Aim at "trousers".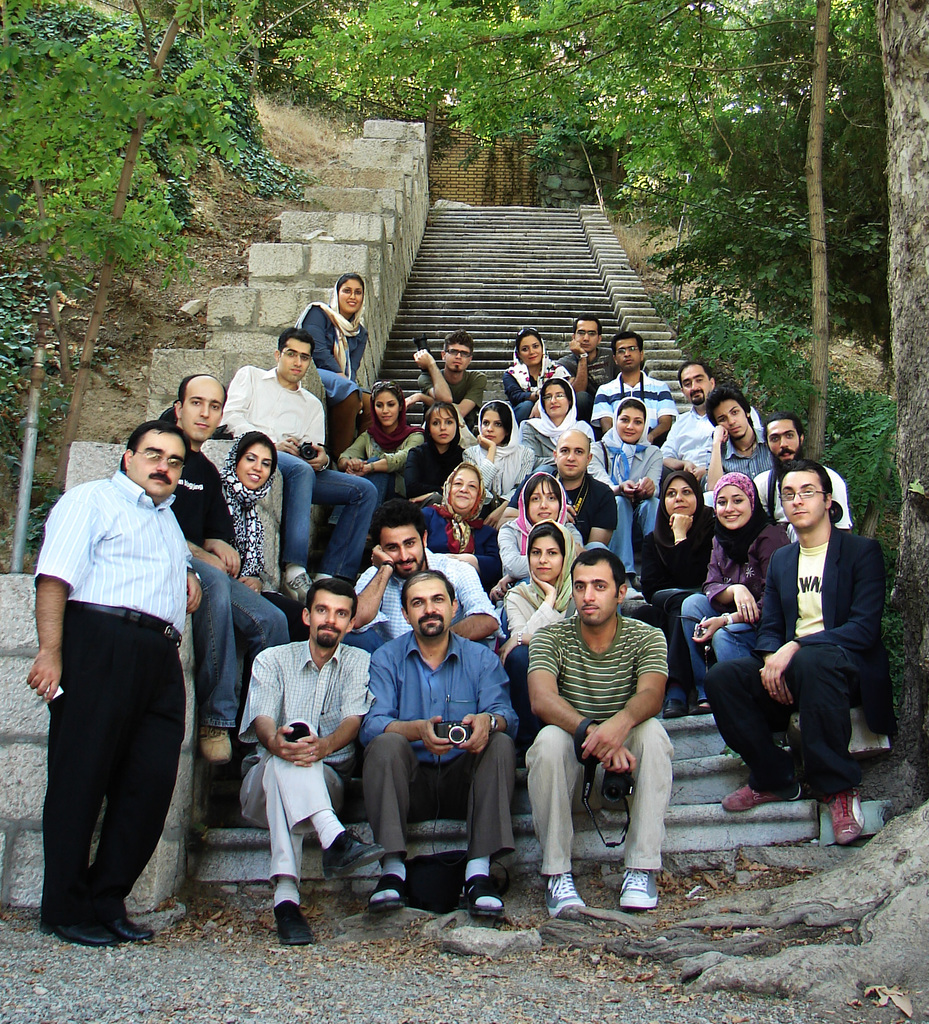
Aimed at [236, 716, 347, 887].
